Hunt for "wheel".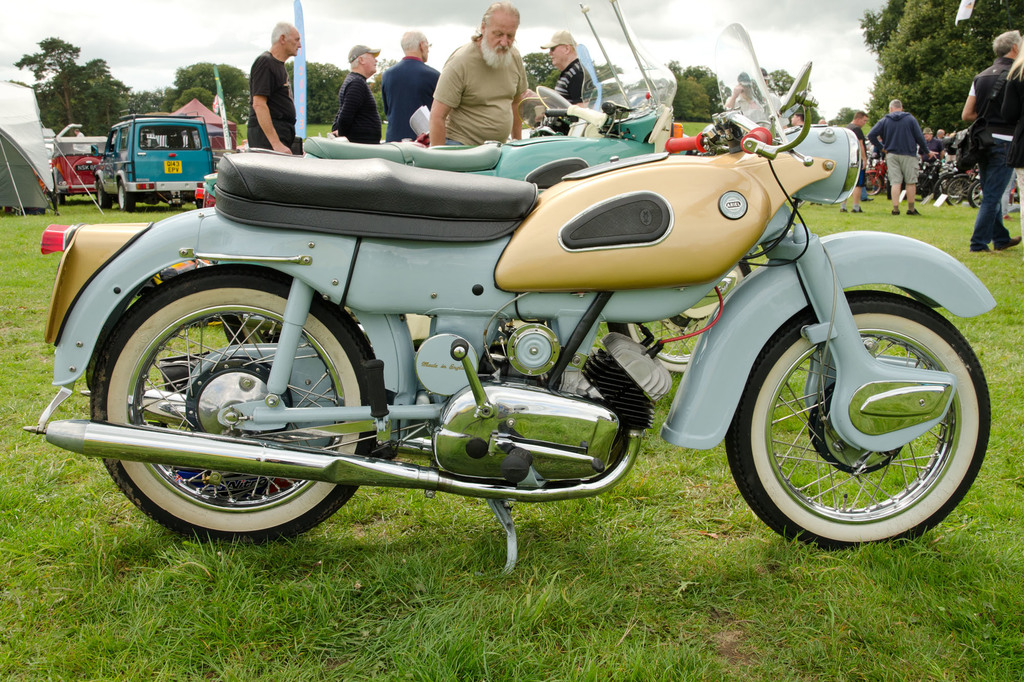
Hunted down at BBox(946, 177, 971, 203).
